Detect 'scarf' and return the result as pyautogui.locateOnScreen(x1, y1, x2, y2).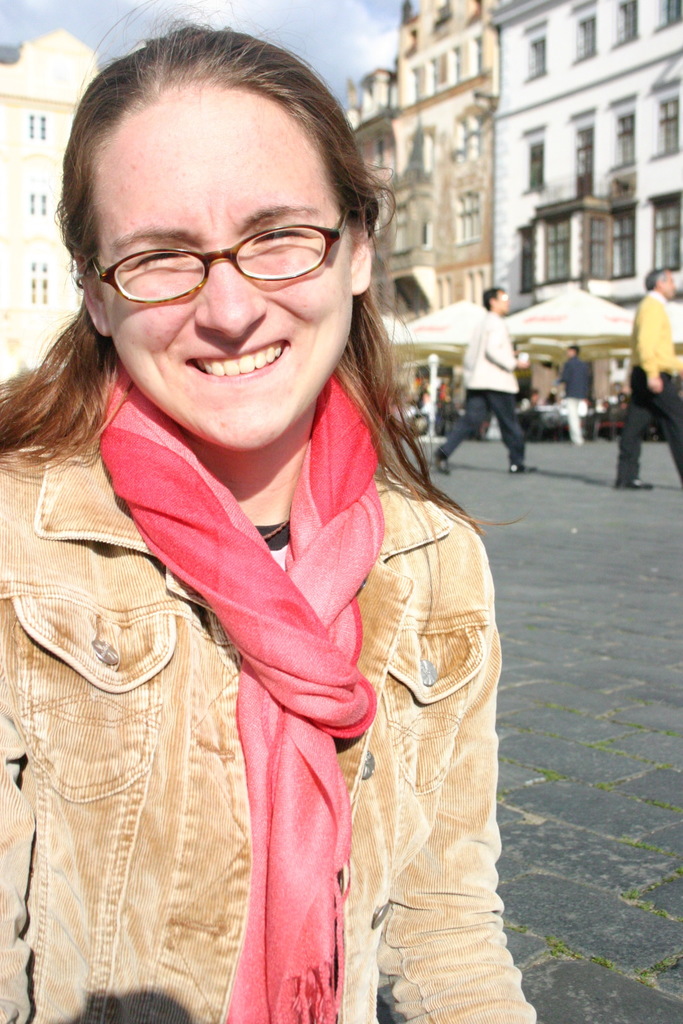
pyautogui.locateOnScreen(95, 344, 387, 1023).
